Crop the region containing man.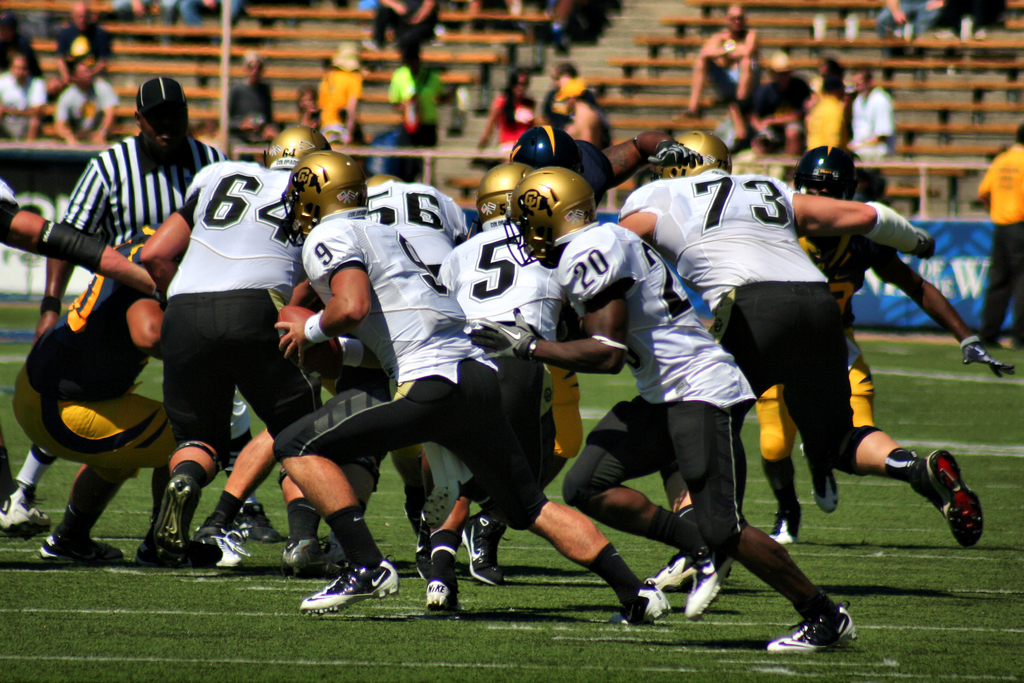
Crop region: [left=849, top=64, right=894, bottom=160].
